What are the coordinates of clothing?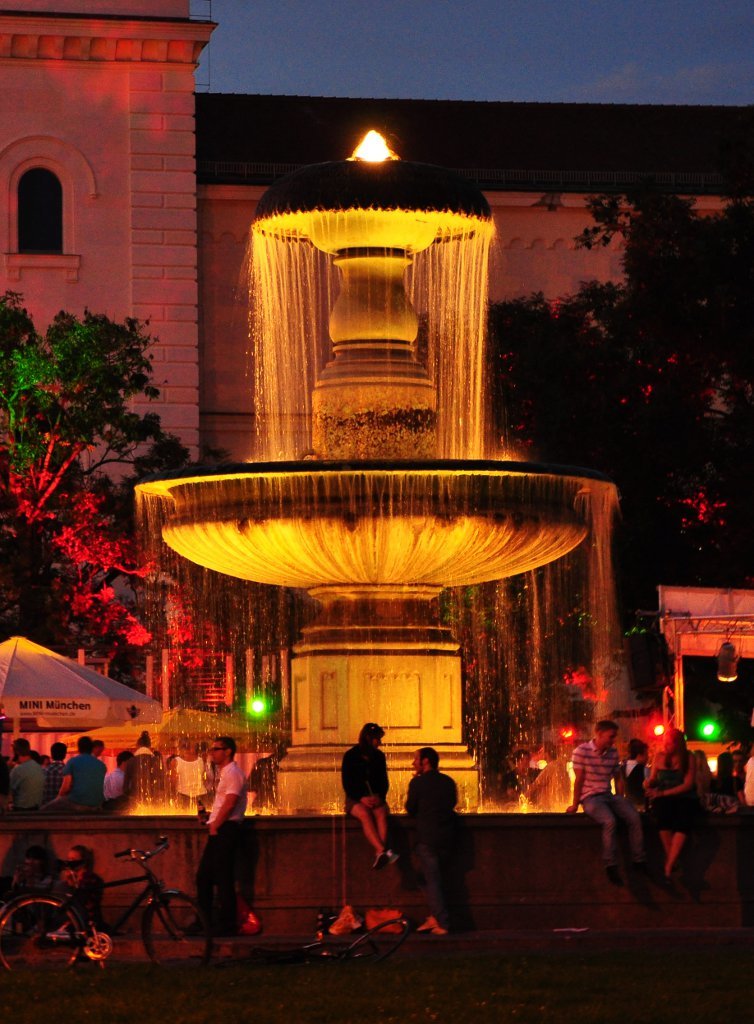
<bbox>396, 762, 459, 846</bbox>.
